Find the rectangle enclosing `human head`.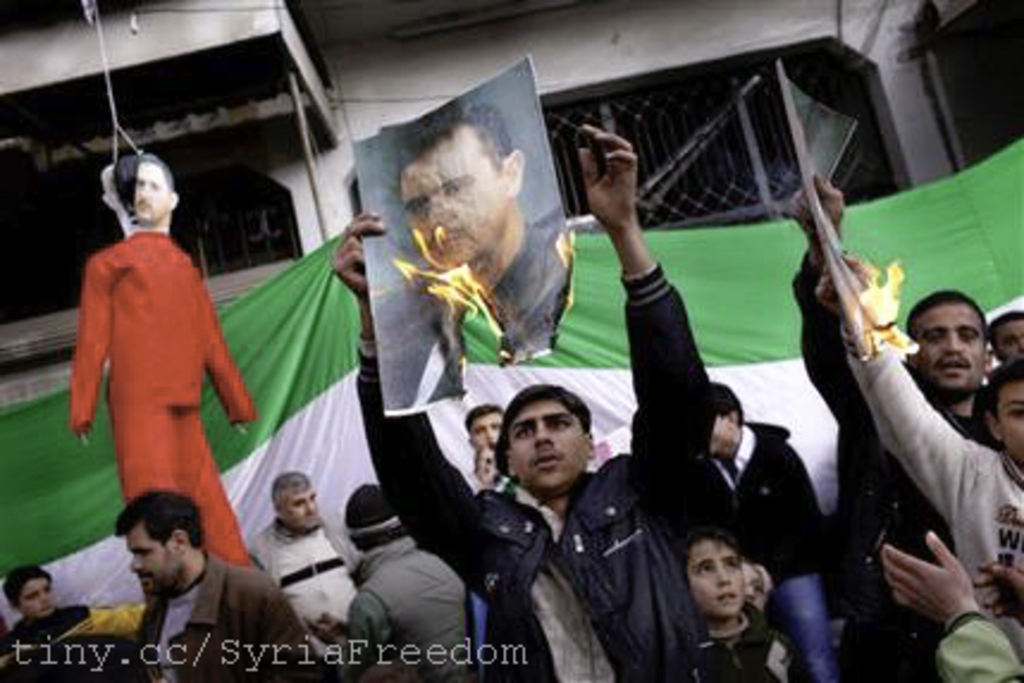
(112,487,210,595).
